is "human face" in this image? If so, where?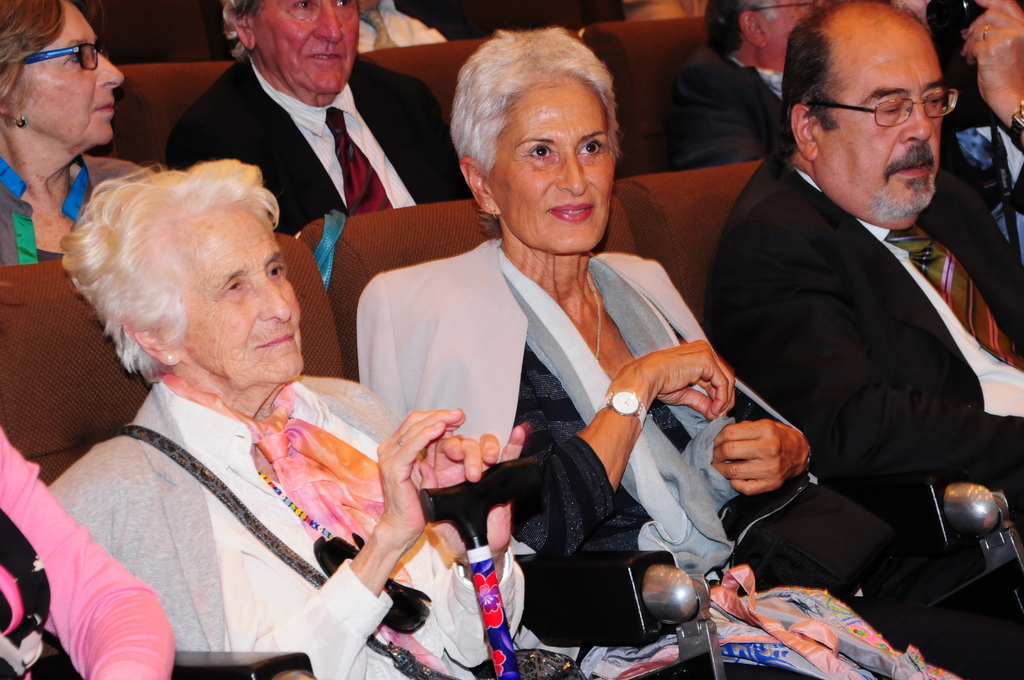
Yes, at [x1=254, y1=0, x2=359, y2=84].
